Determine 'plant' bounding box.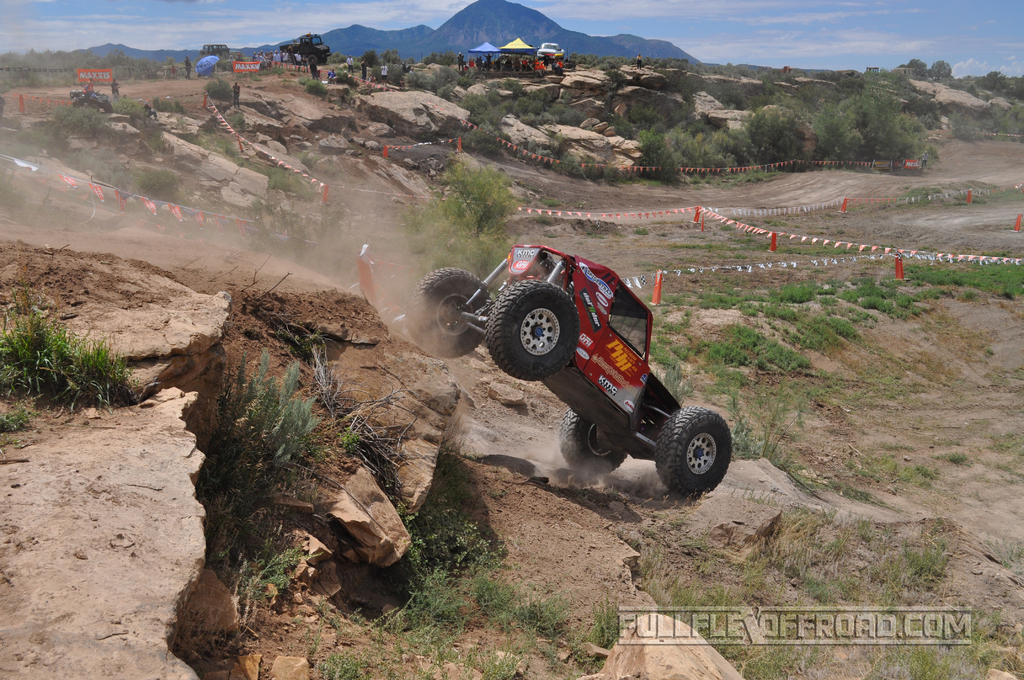
Determined: region(308, 649, 356, 679).
